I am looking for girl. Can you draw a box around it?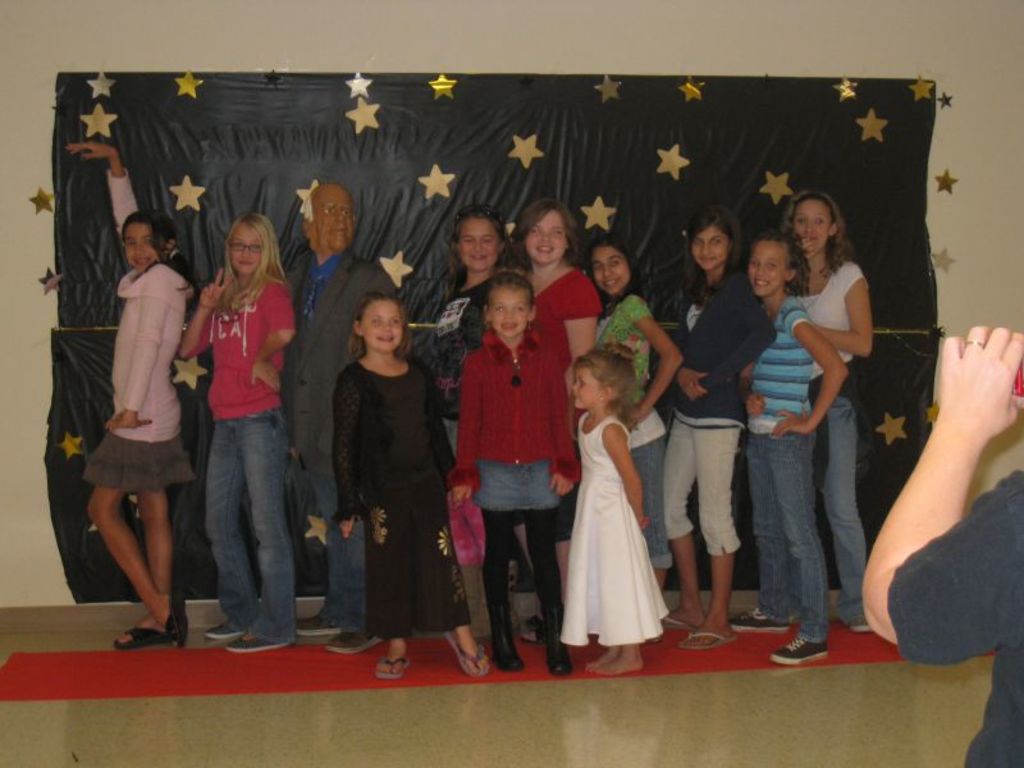
Sure, the bounding box is left=561, top=340, right=669, bottom=677.
